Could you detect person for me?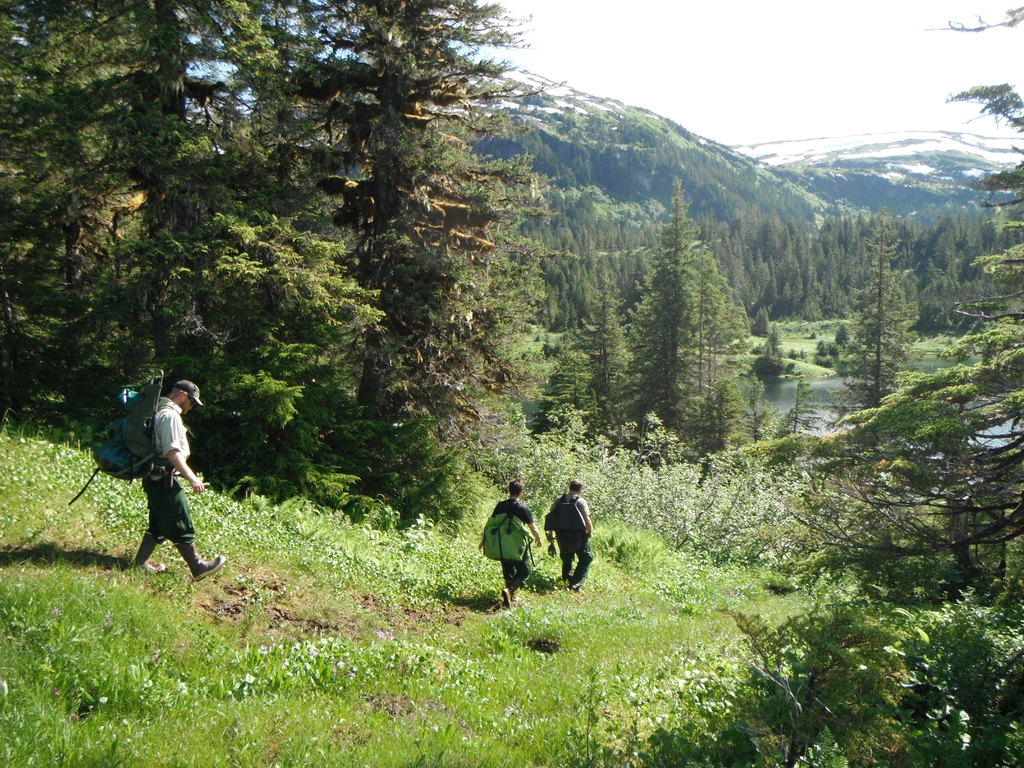
Detection result: [490,483,544,613].
